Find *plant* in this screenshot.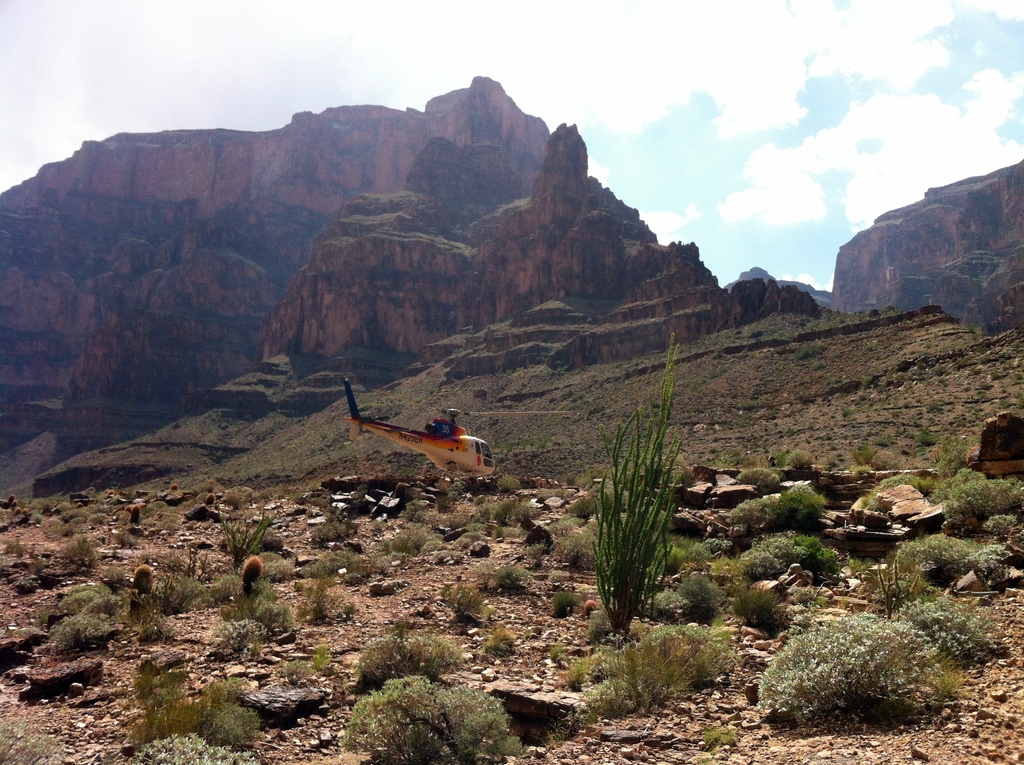
The bounding box for *plant* is BBox(0, 716, 70, 764).
